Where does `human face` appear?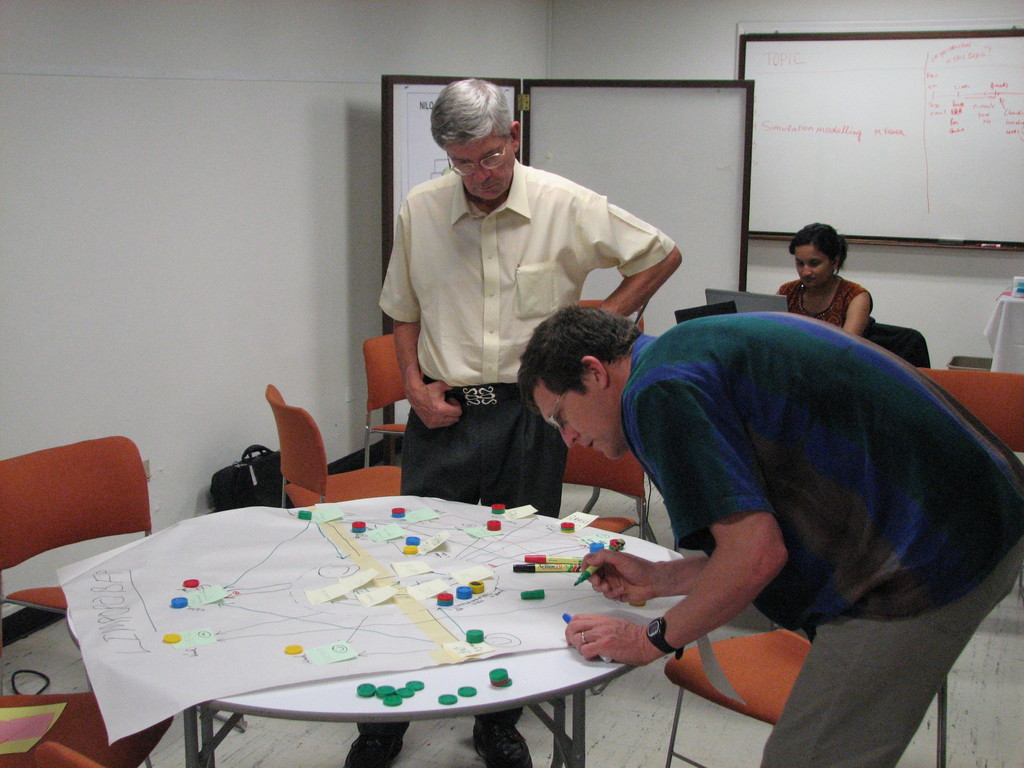
Appears at 794, 244, 832, 285.
